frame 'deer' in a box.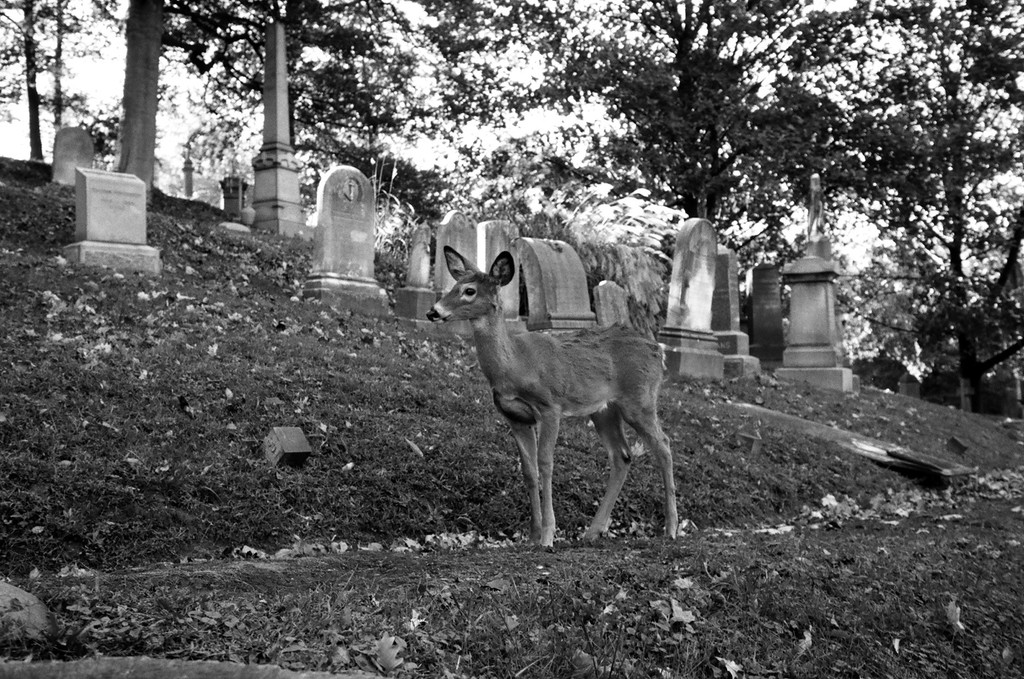
rect(428, 247, 673, 547).
